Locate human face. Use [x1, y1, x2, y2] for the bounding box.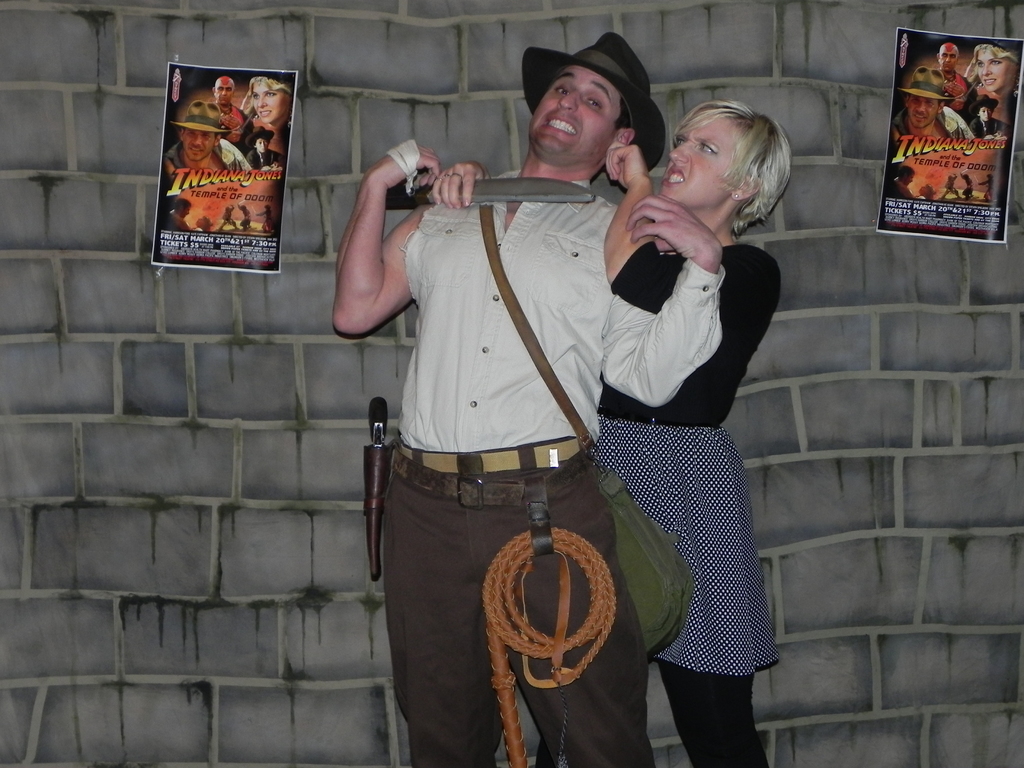
[177, 122, 211, 159].
